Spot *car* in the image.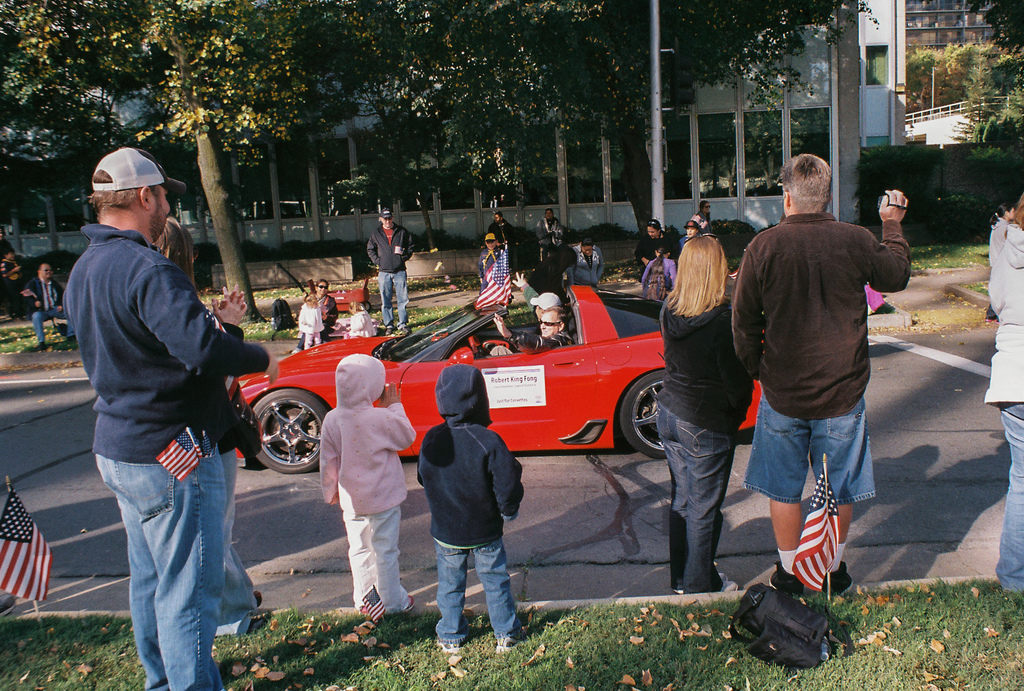
*car* found at [228, 282, 765, 455].
